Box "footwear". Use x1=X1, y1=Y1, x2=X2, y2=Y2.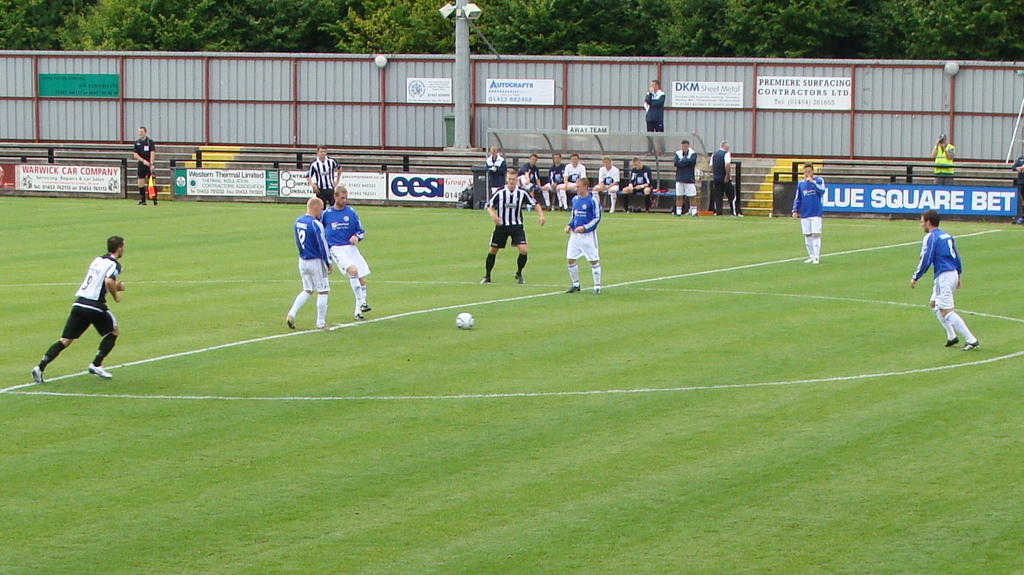
x1=812, y1=254, x2=819, y2=264.
